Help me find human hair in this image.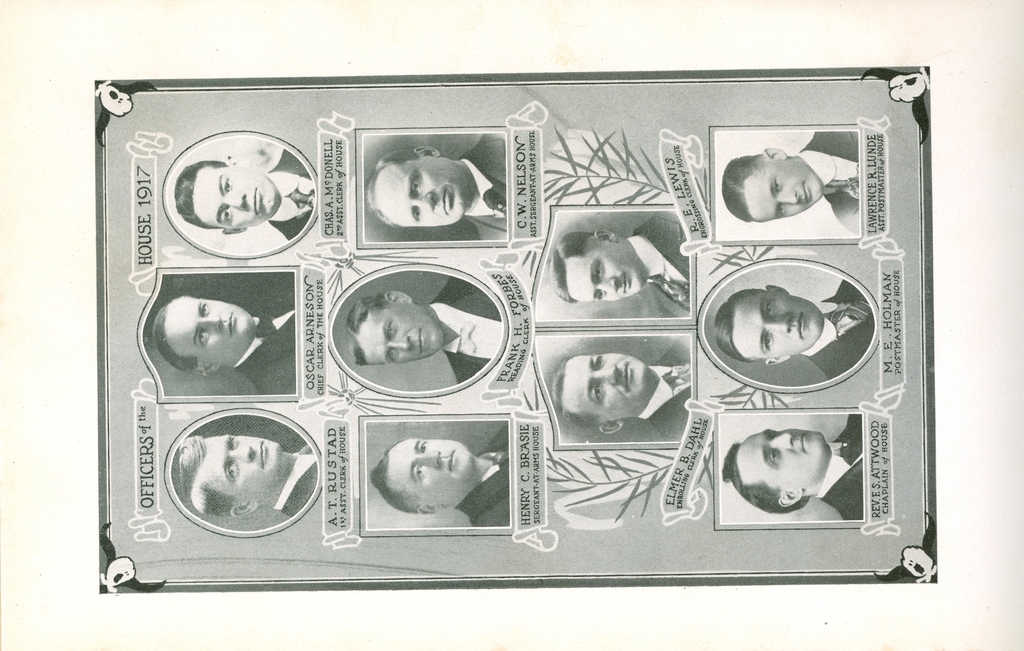
Found it: region(546, 360, 607, 429).
